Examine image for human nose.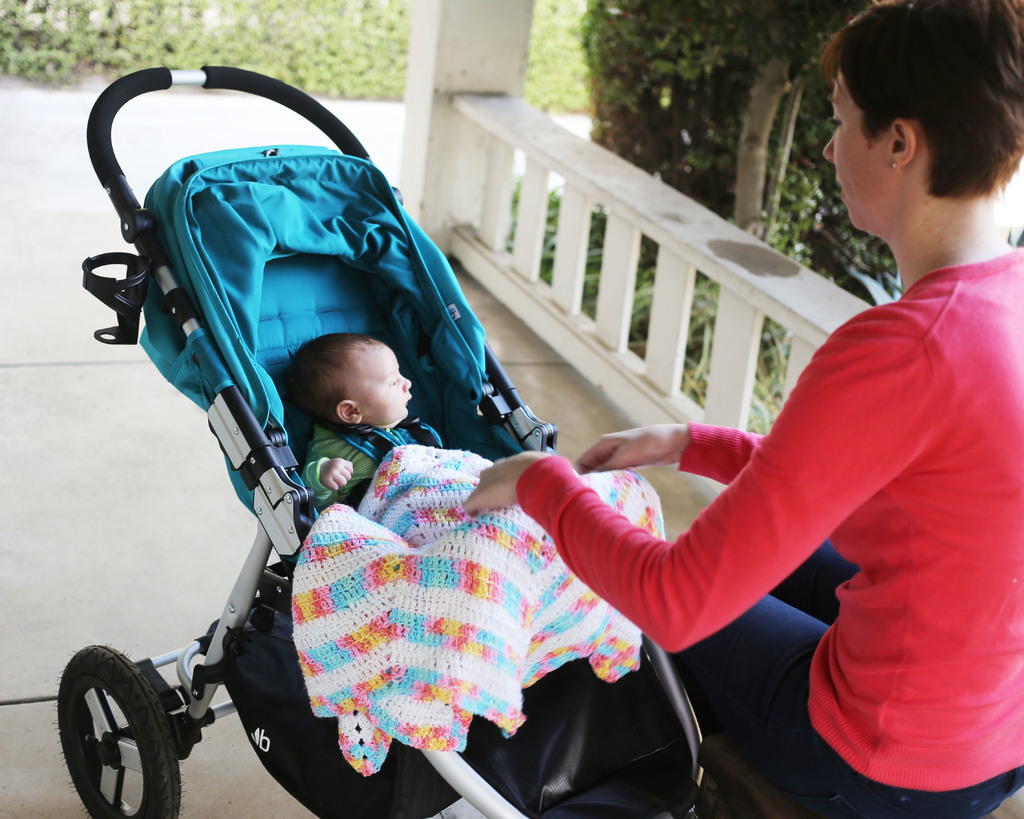
Examination result: 400/373/413/393.
